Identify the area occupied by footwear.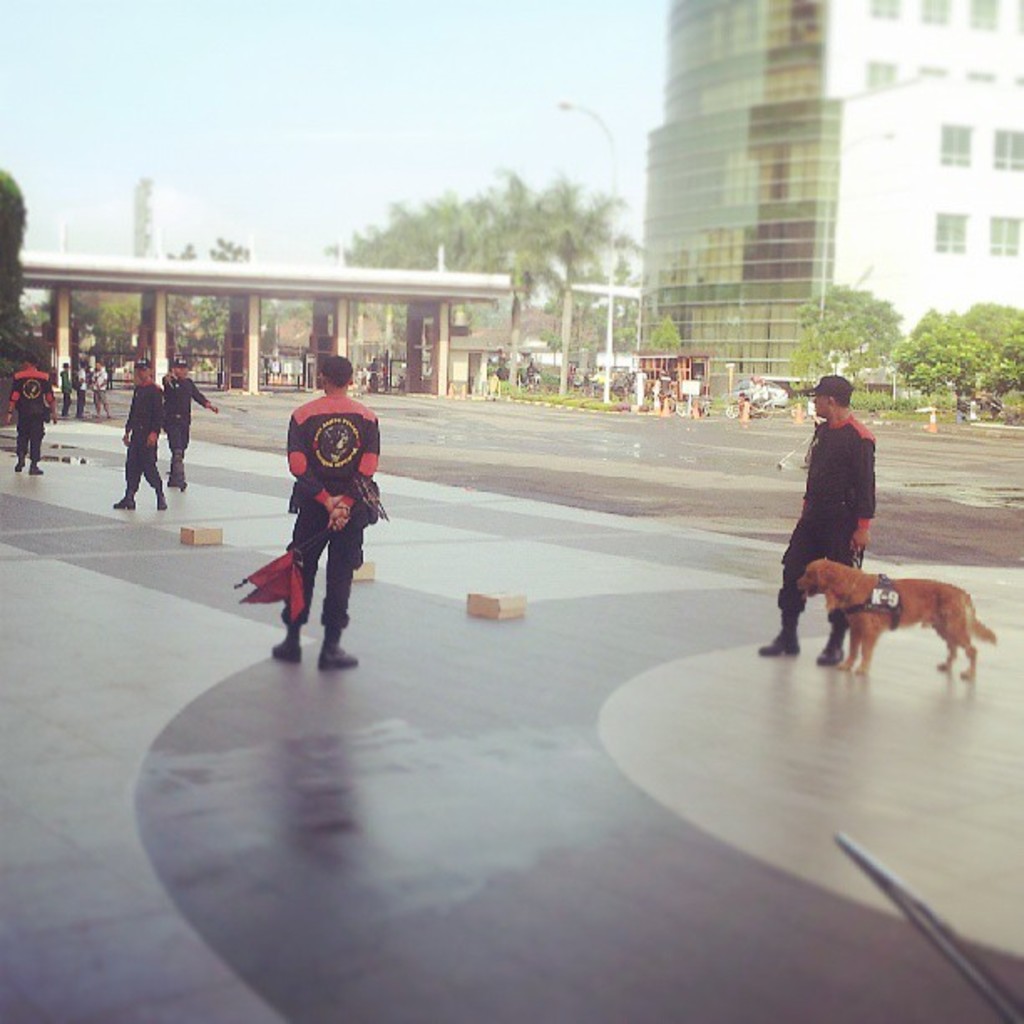
Area: pyautogui.locateOnScreen(104, 489, 131, 510).
